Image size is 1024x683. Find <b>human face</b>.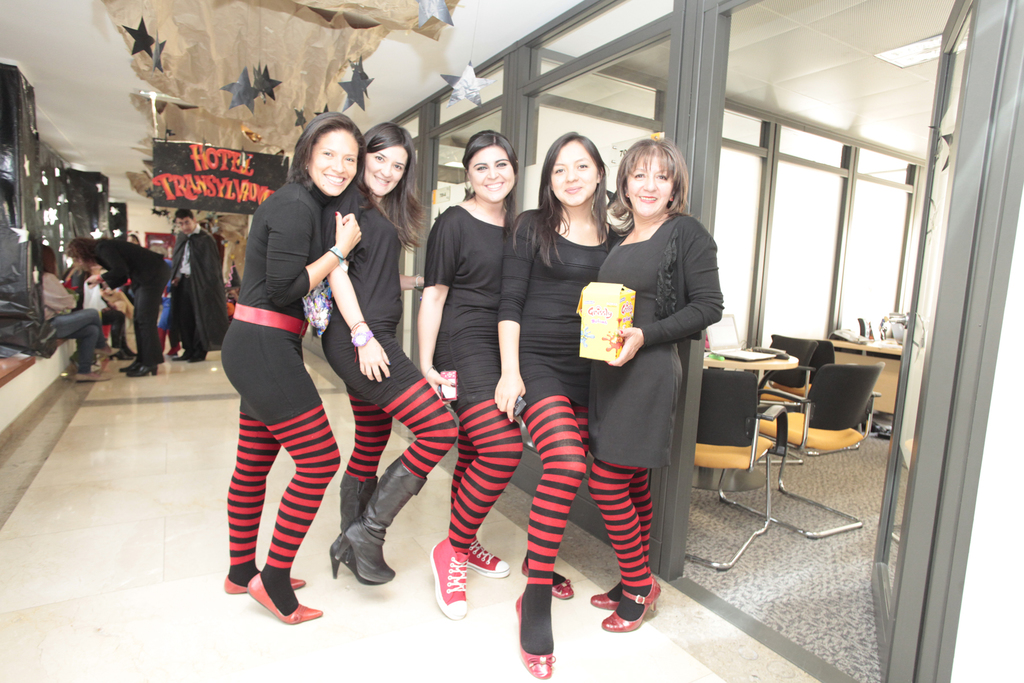
x1=551, y1=143, x2=596, y2=206.
